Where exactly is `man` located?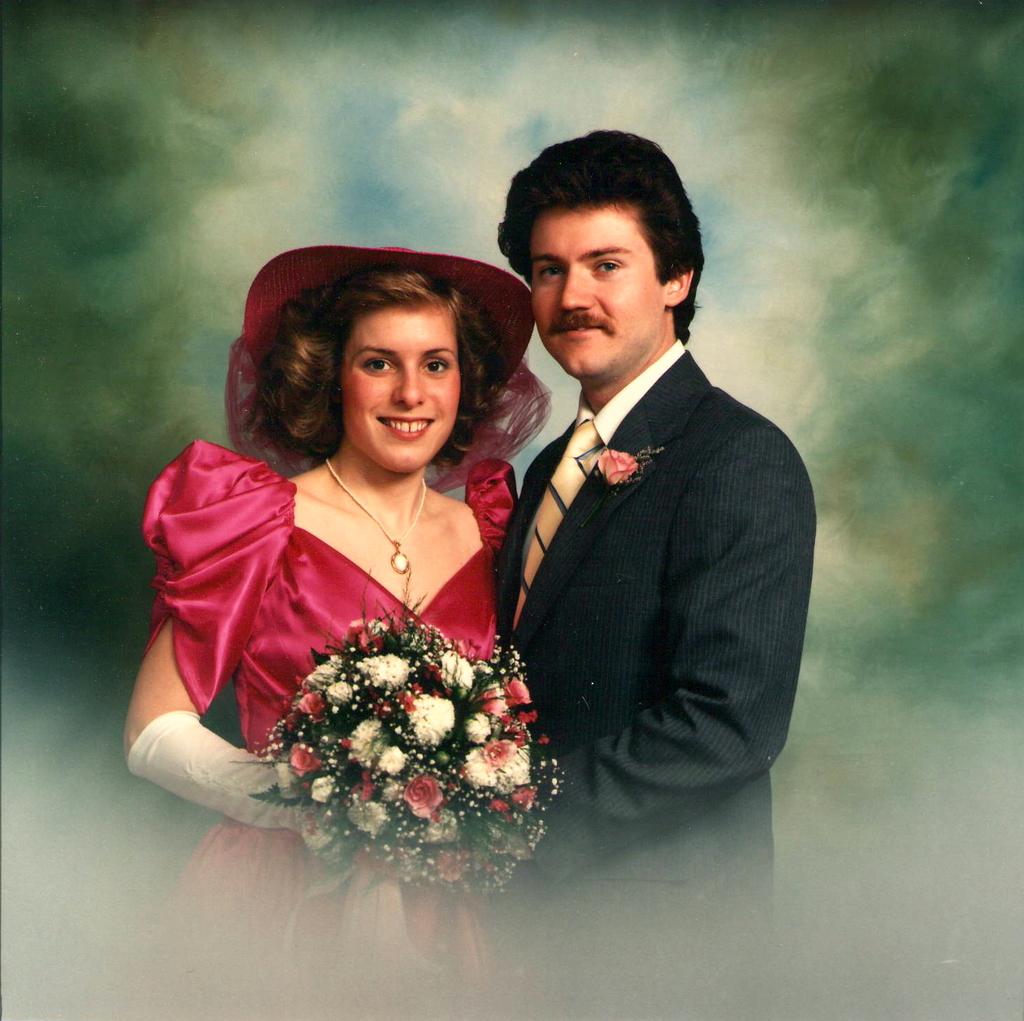
Its bounding box is (left=475, top=124, right=818, bottom=1020).
